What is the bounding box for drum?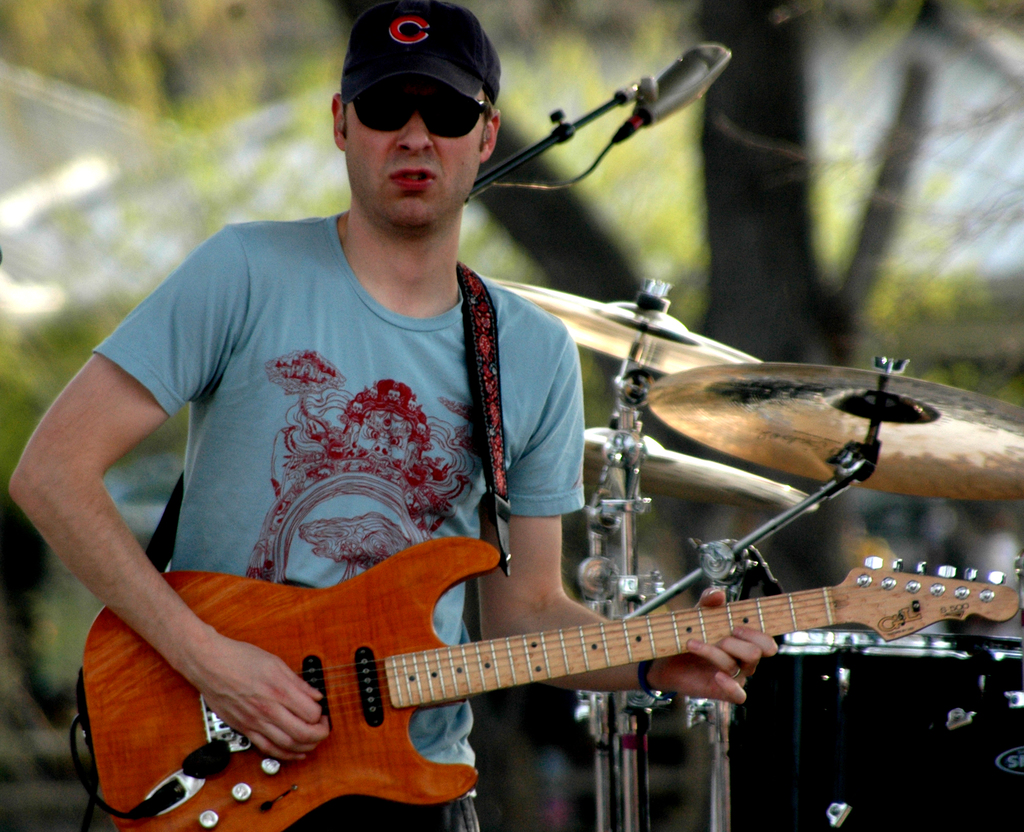
bbox=(732, 644, 1023, 823).
